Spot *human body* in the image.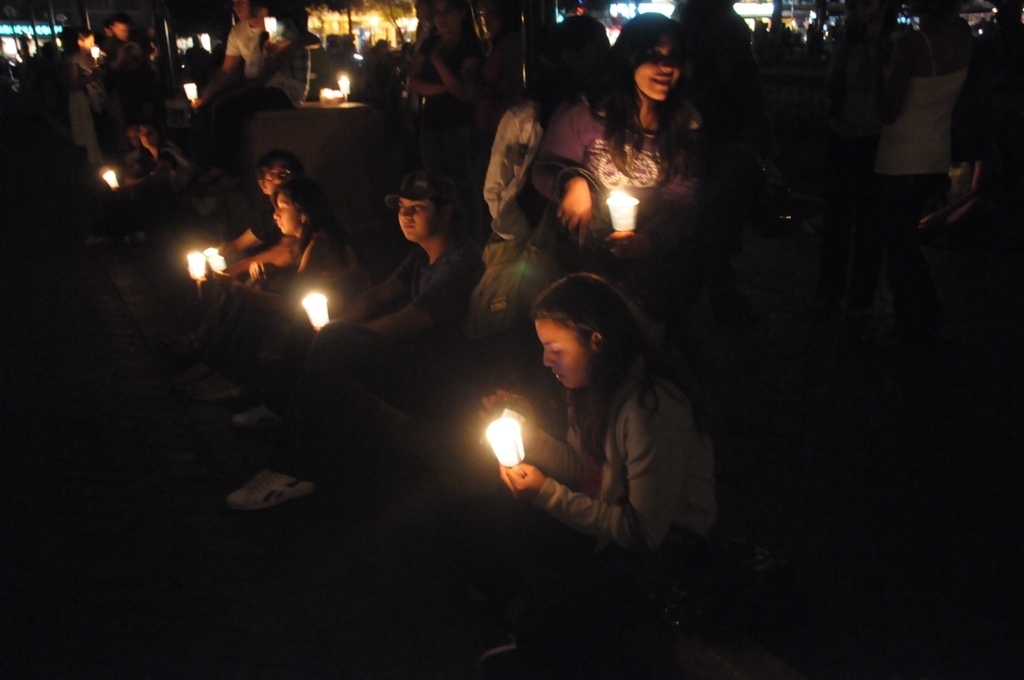
*human body* found at region(216, 155, 317, 269).
